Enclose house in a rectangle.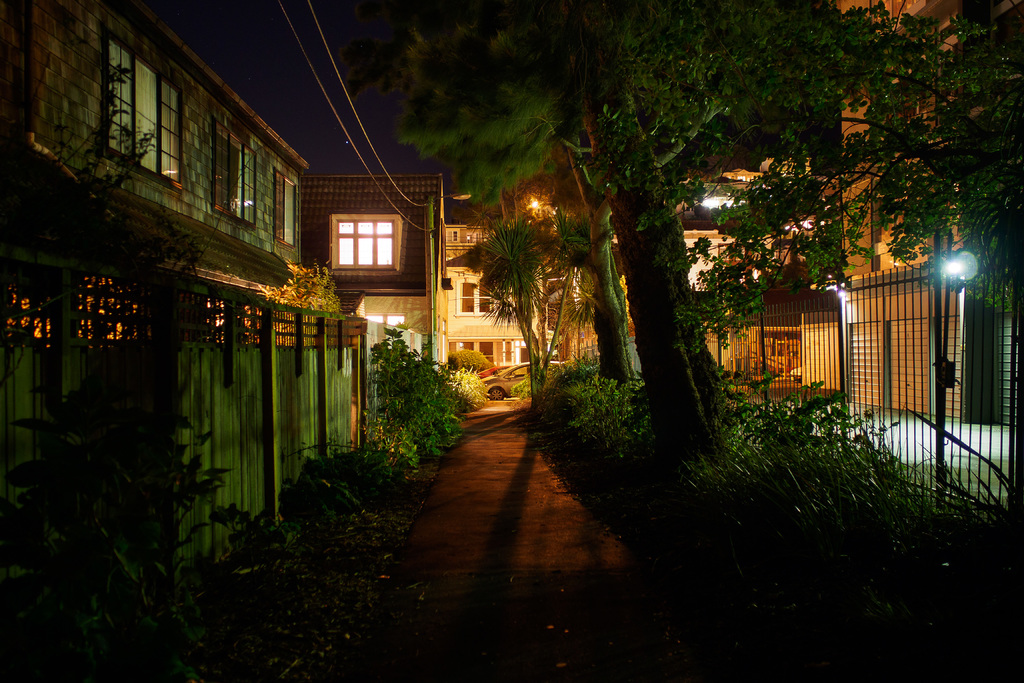
x1=800, y1=0, x2=1023, y2=420.
